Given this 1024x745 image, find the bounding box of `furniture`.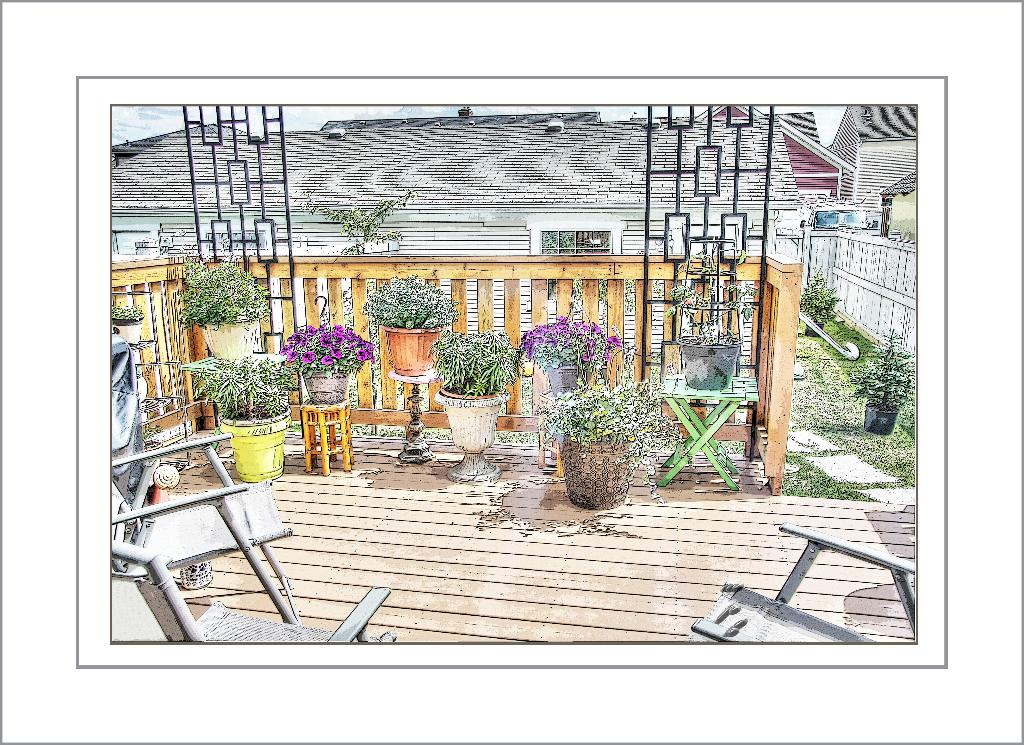
<bbox>106, 431, 299, 625</bbox>.
